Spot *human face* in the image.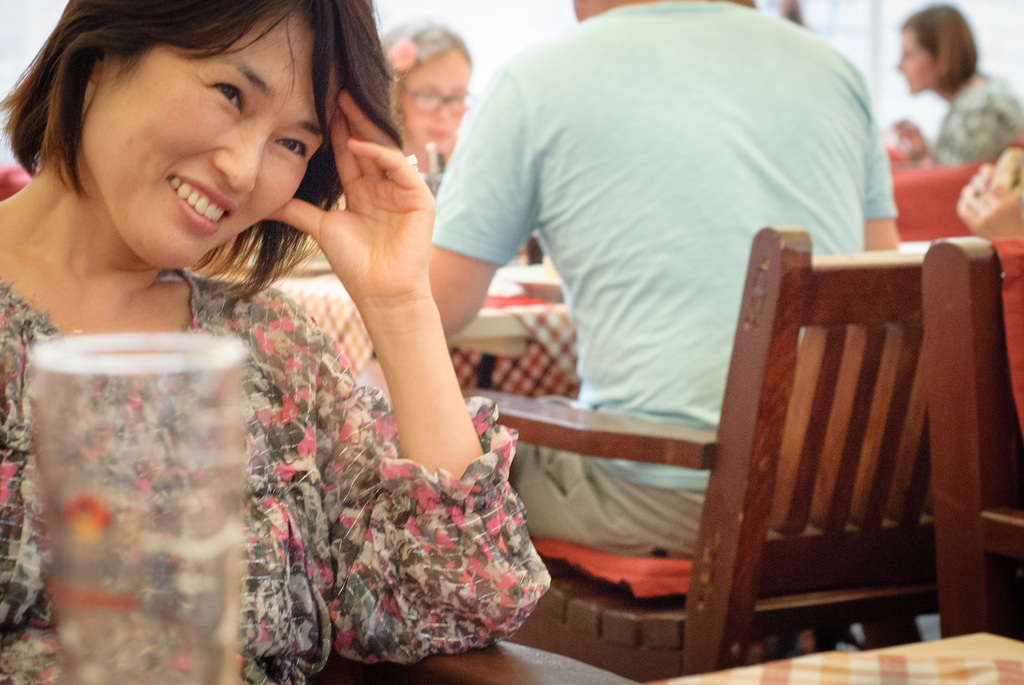
*human face* found at 77,0,335,265.
